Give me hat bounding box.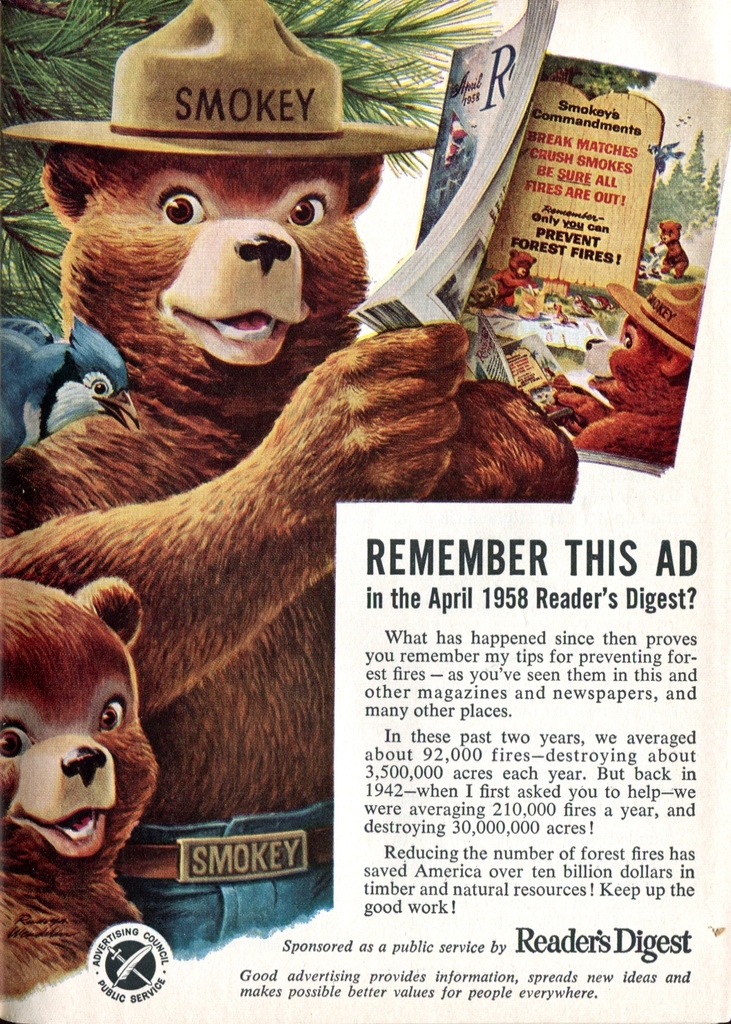
(3, 0, 446, 155).
